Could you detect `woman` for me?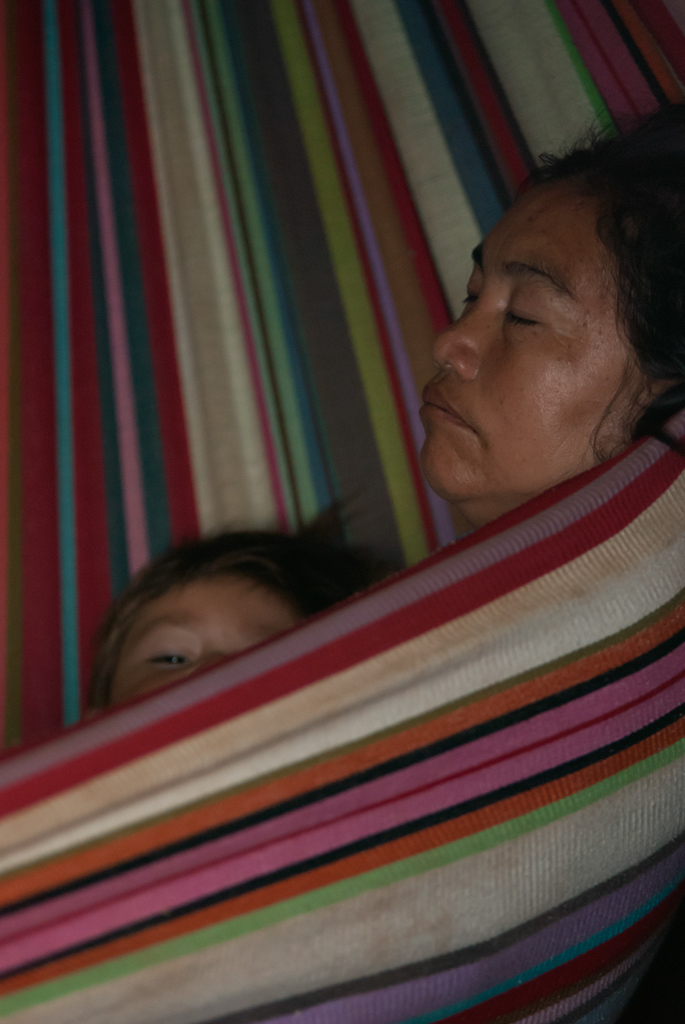
Detection result: left=395, top=113, right=684, bottom=518.
